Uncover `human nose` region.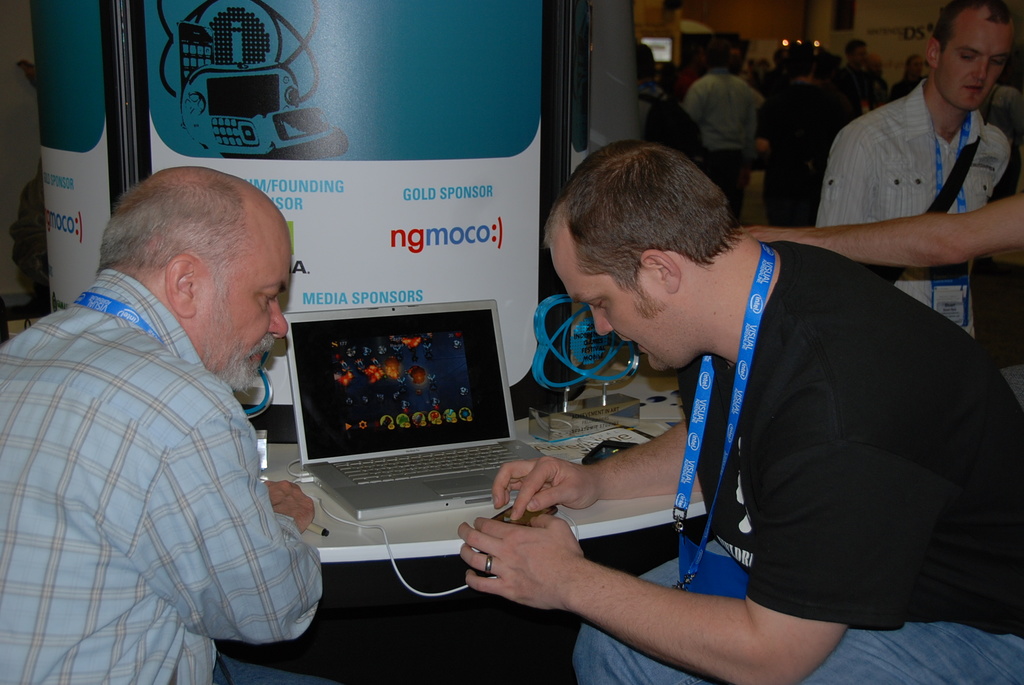
Uncovered: <region>269, 295, 289, 338</region>.
